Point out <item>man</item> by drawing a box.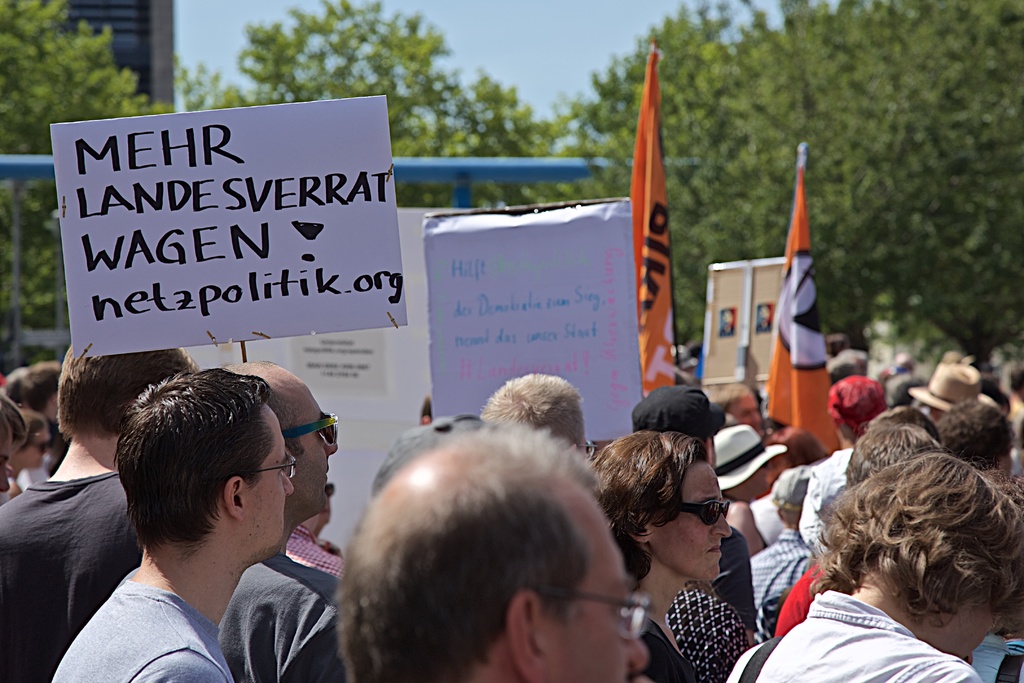
{"left": 336, "top": 420, "right": 652, "bottom": 682}.
